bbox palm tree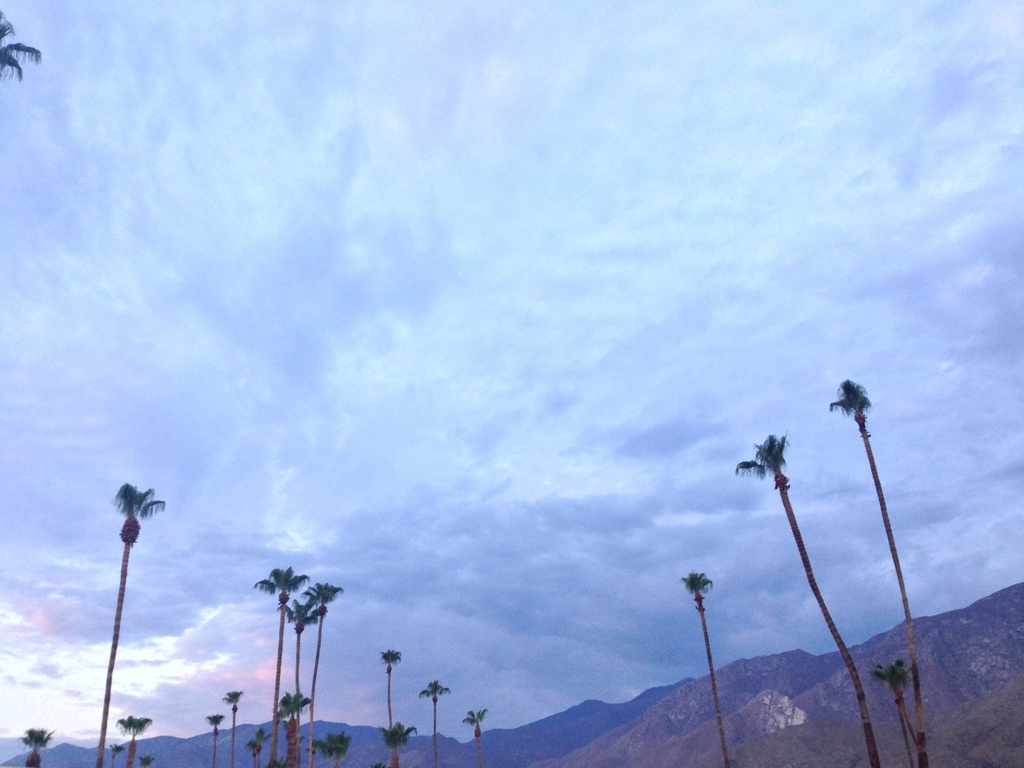
x1=285, y1=580, x2=321, y2=767
